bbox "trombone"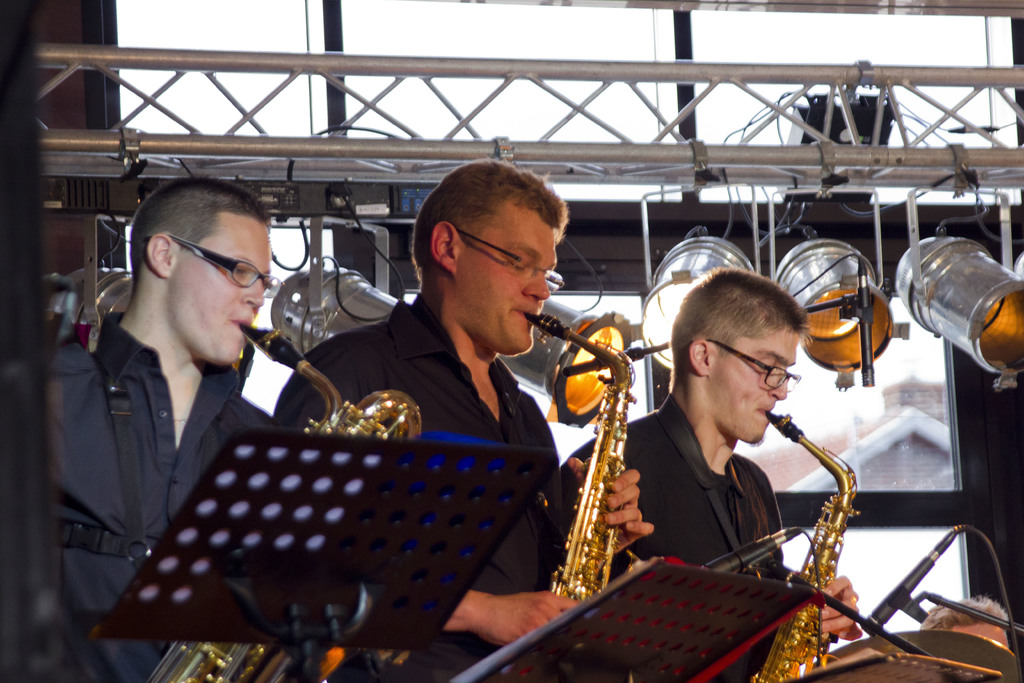
rect(156, 315, 428, 682)
